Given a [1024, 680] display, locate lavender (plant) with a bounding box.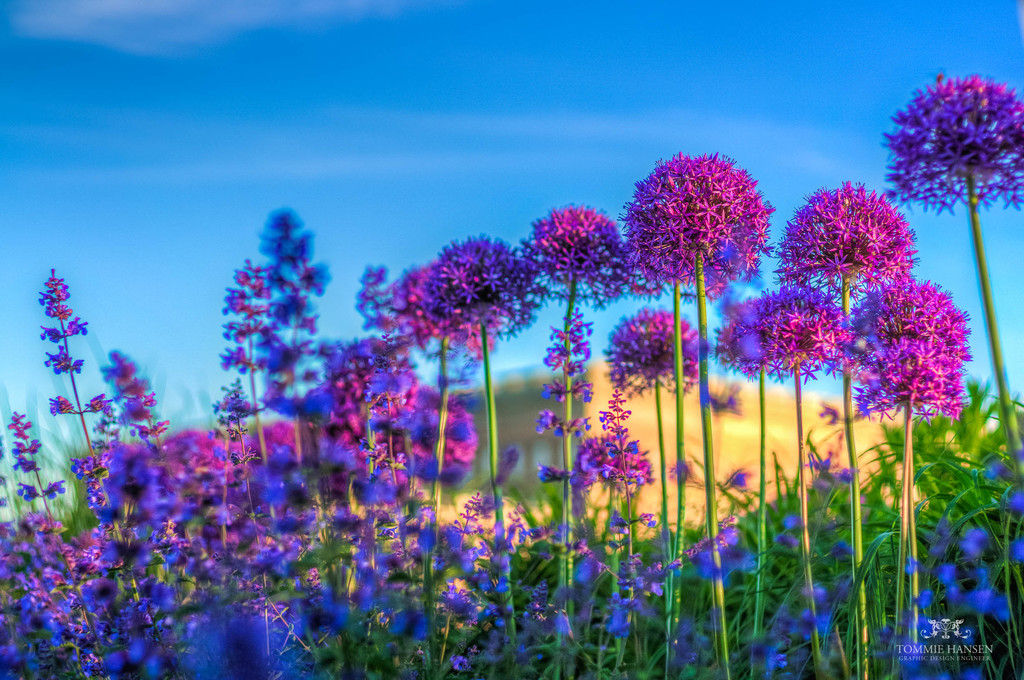
Located: <box>582,376,646,495</box>.
